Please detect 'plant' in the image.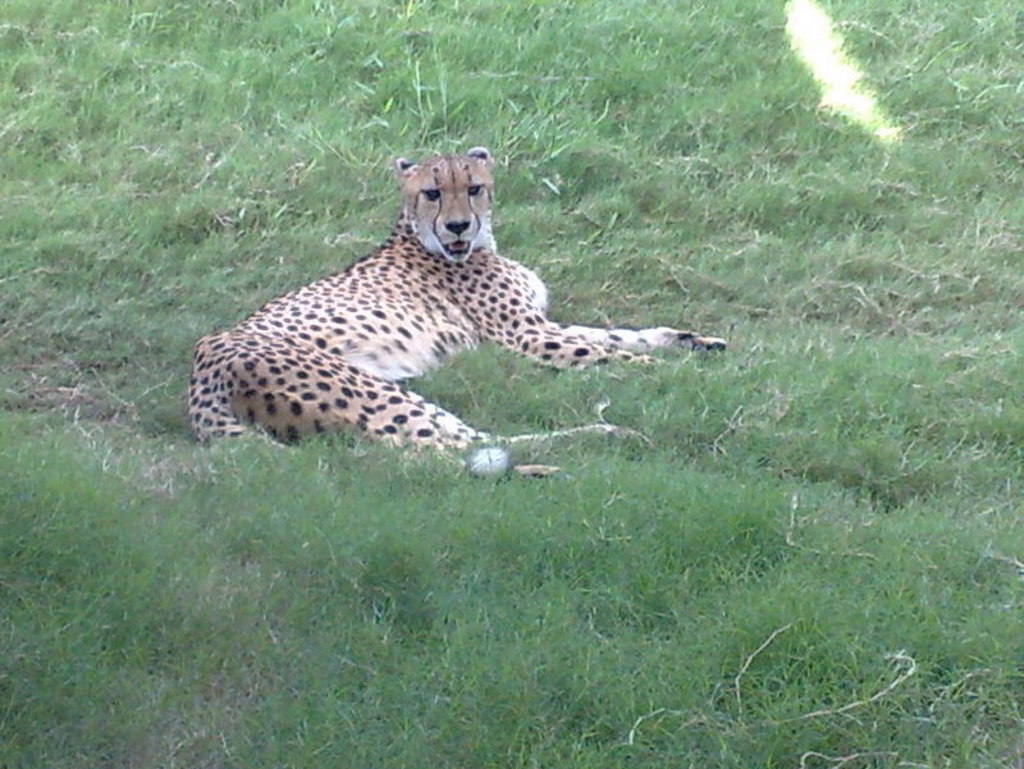
select_region(0, 0, 1023, 766).
